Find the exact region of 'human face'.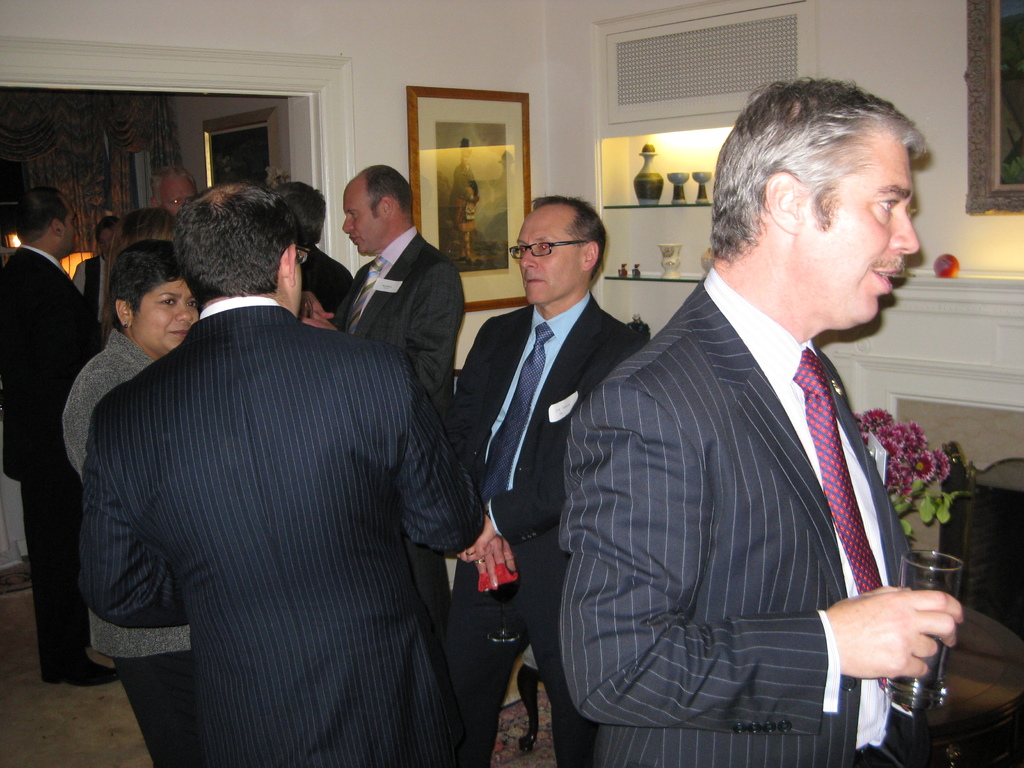
Exact region: 514, 210, 586, 304.
